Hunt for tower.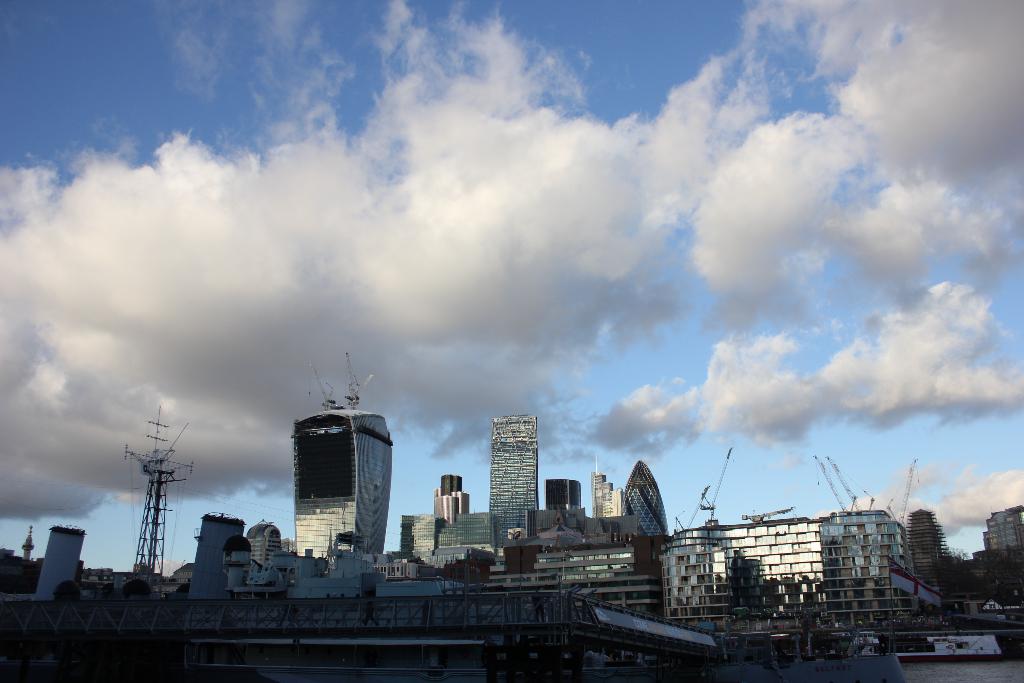
Hunted down at box=[295, 411, 385, 559].
